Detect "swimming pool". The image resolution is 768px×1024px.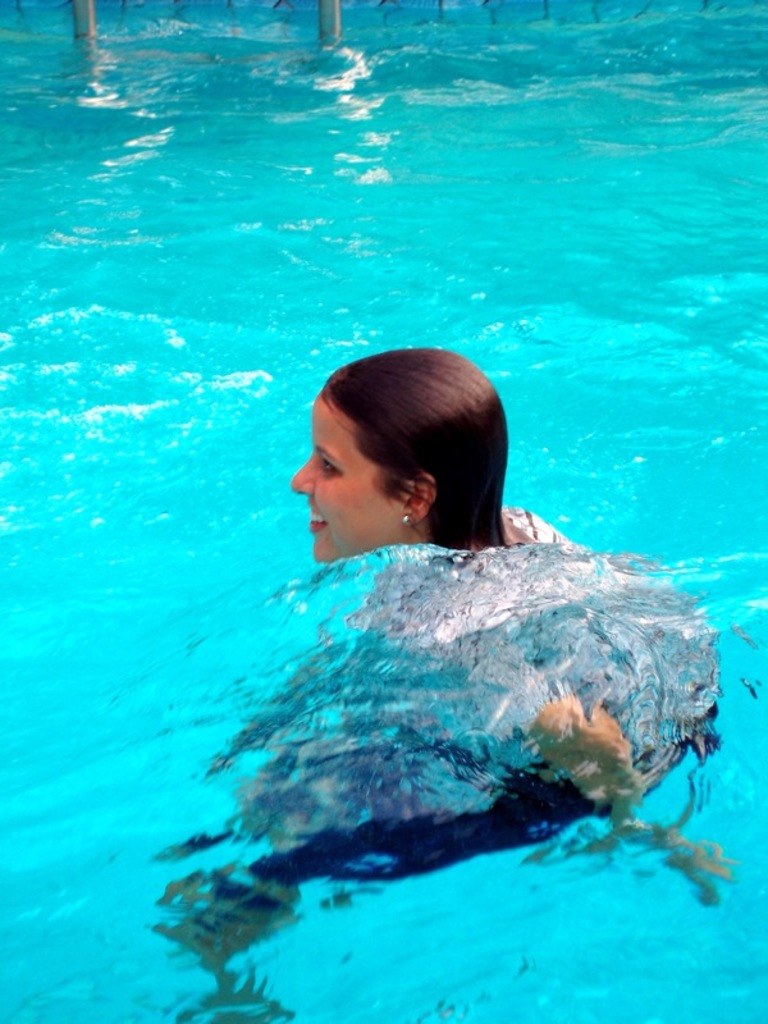
{"left": 17, "top": 13, "right": 767, "bottom": 1023}.
